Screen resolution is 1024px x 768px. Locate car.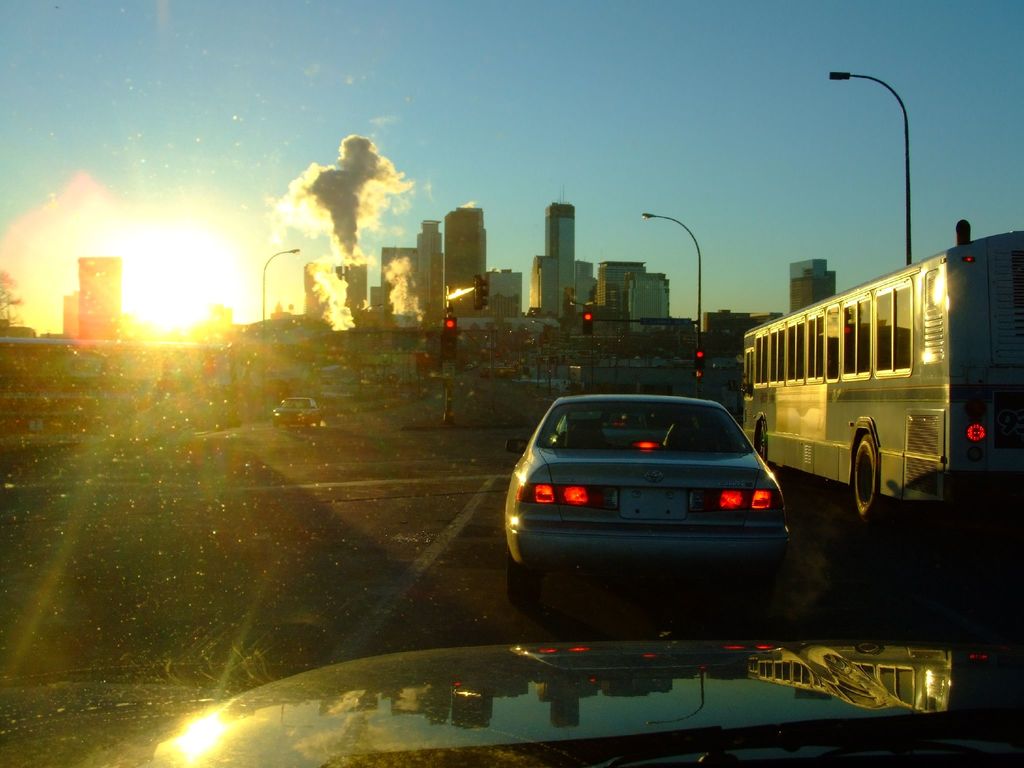
detection(0, 0, 1023, 767).
